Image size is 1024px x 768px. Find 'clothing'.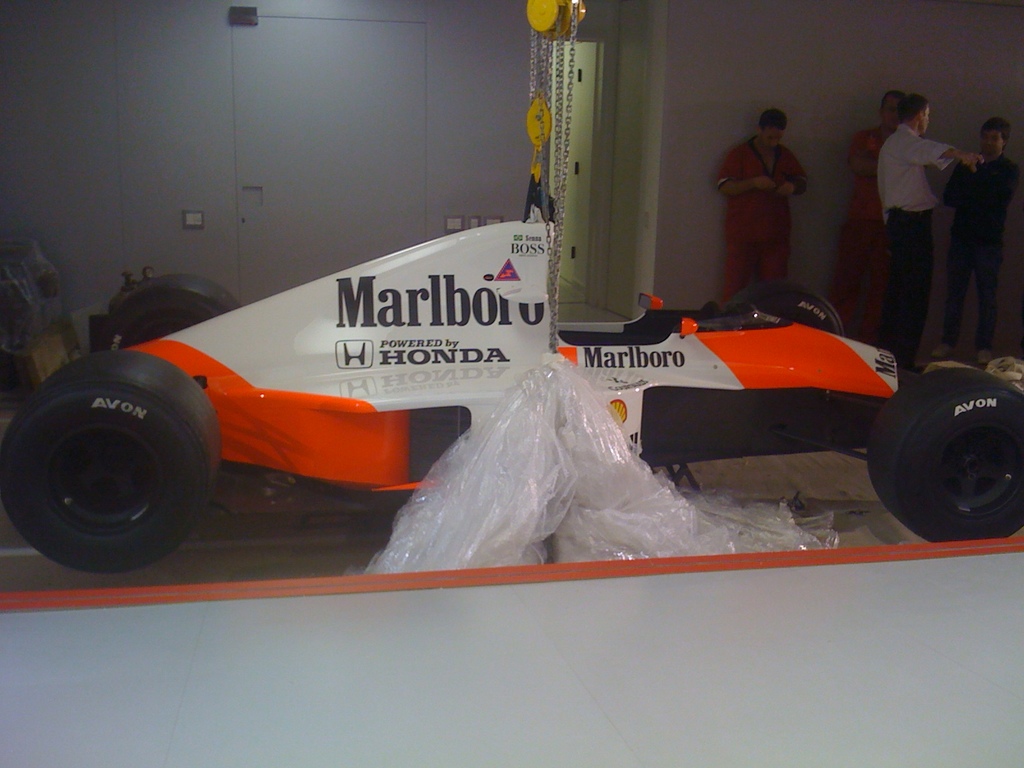
717:132:802:301.
